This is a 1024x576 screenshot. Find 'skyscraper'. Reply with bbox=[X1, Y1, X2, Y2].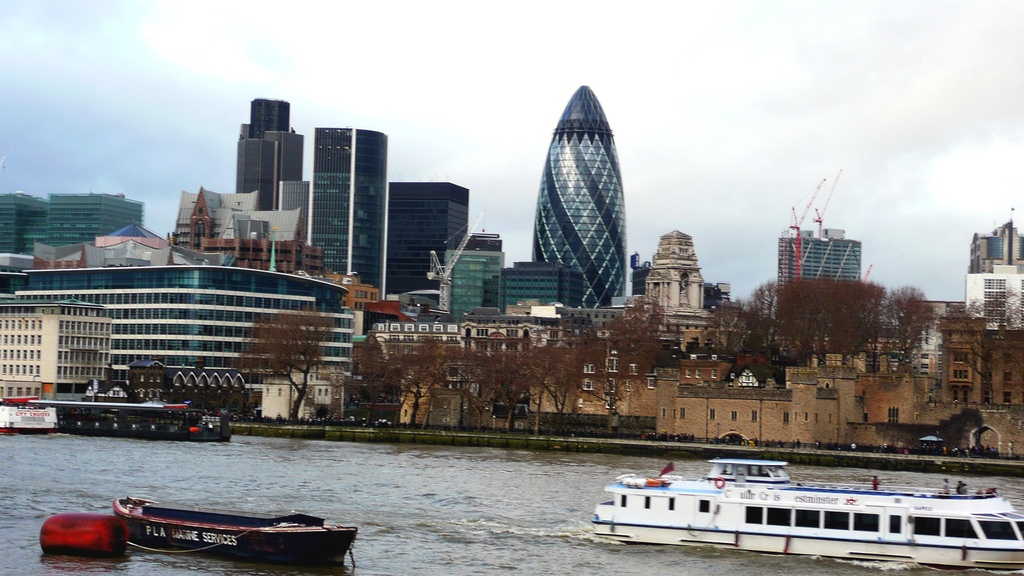
bbox=[393, 182, 467, 312].
